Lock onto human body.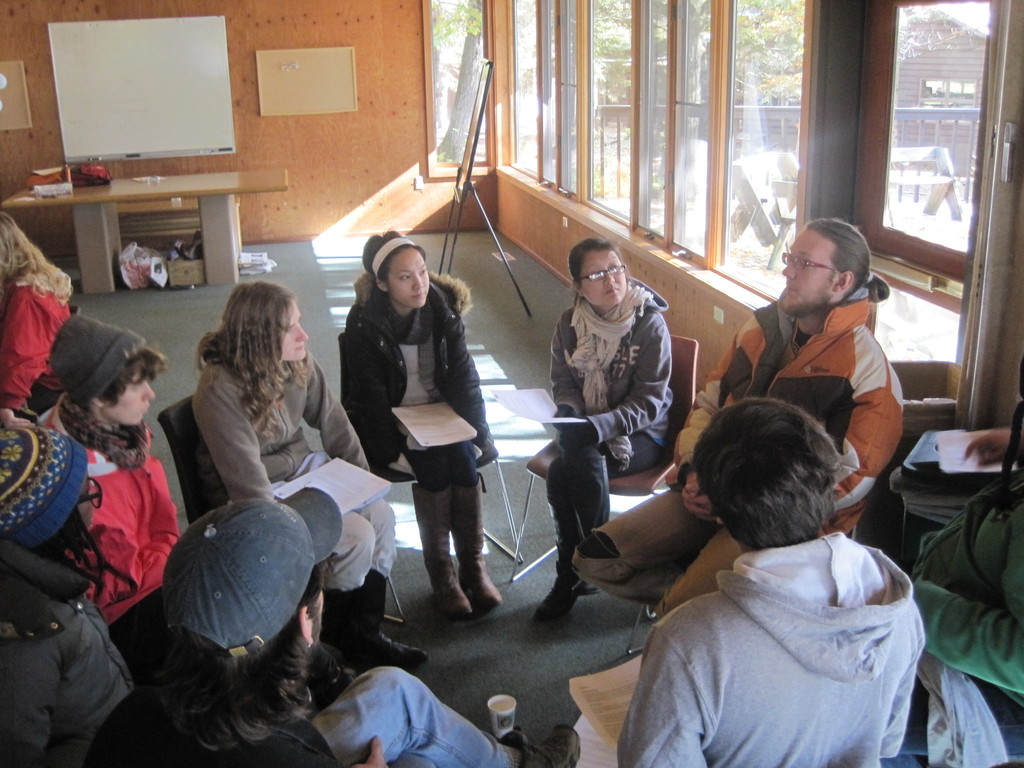
Locked: 0/410/136/767.
